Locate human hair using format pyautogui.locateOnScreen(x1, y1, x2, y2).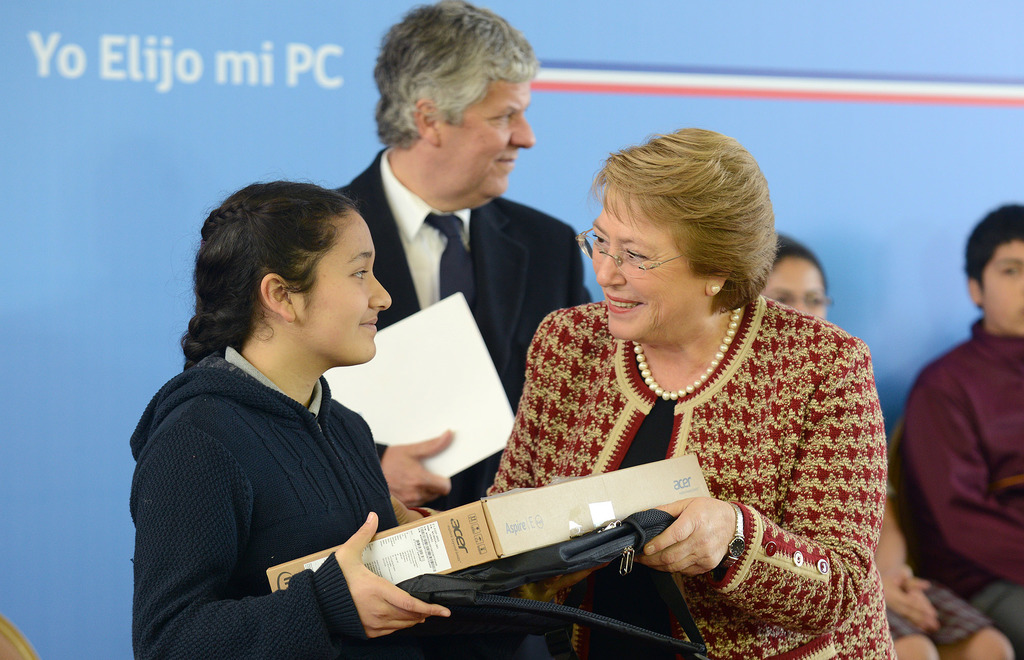
pyautogui.locateOnScreen(579, 124, 772, 350).
